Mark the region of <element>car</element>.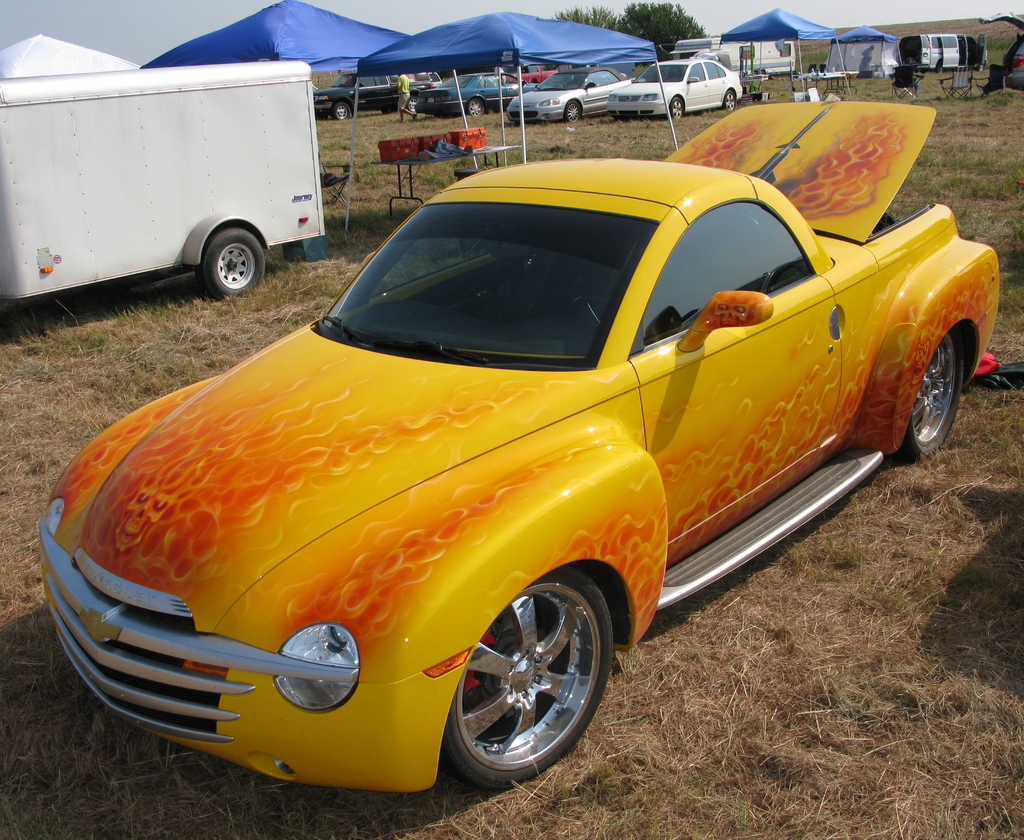
Region: 38 97 1005 800.
